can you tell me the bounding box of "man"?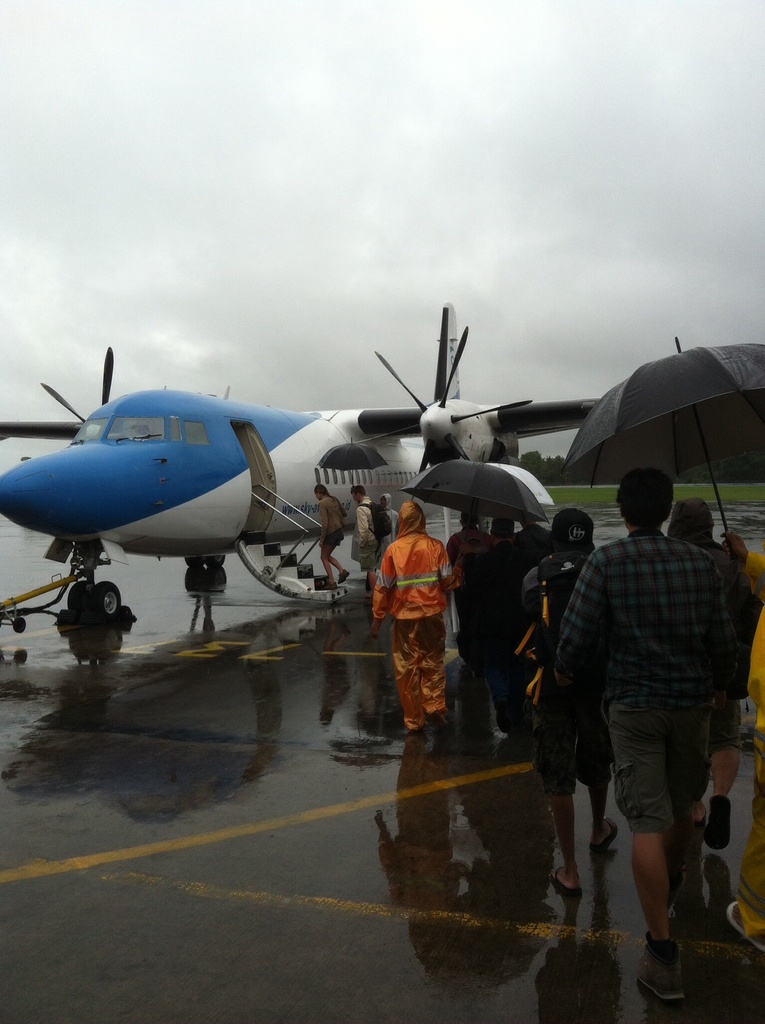
bbox=(351, 481, 377, 598).
